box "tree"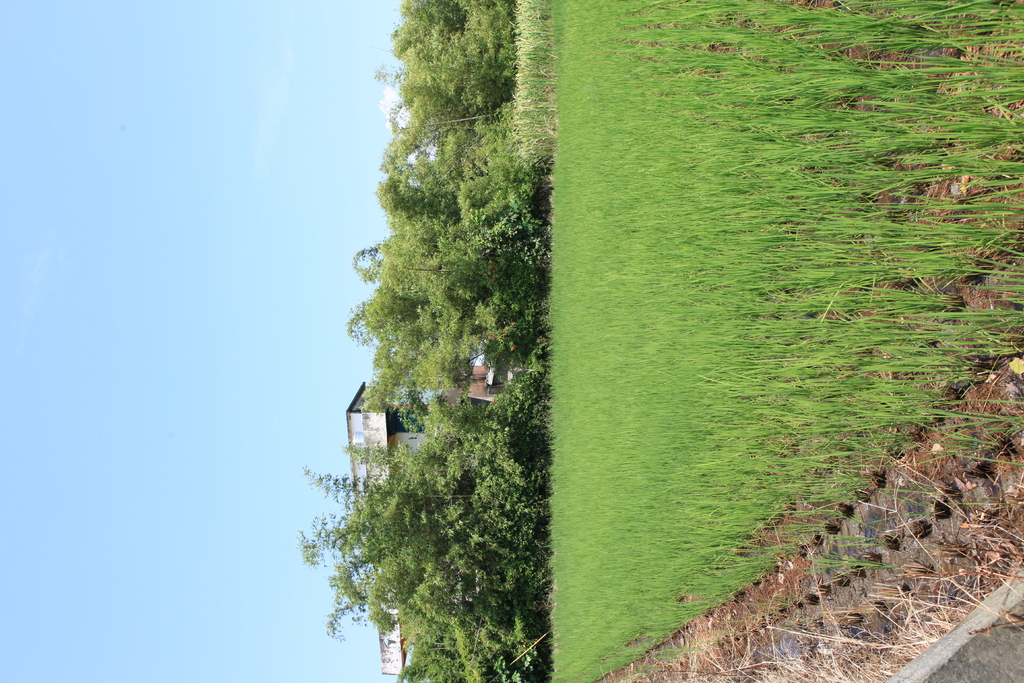
l=447, t=124, r=589, b=240
